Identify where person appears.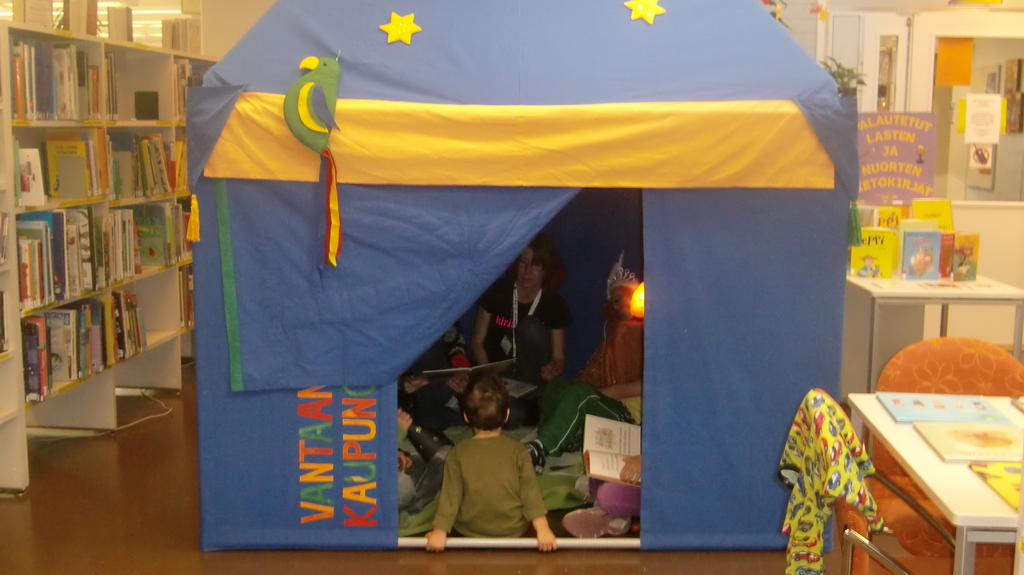
Appears at [x1=465, y1=233, x2=572, y2=429].
